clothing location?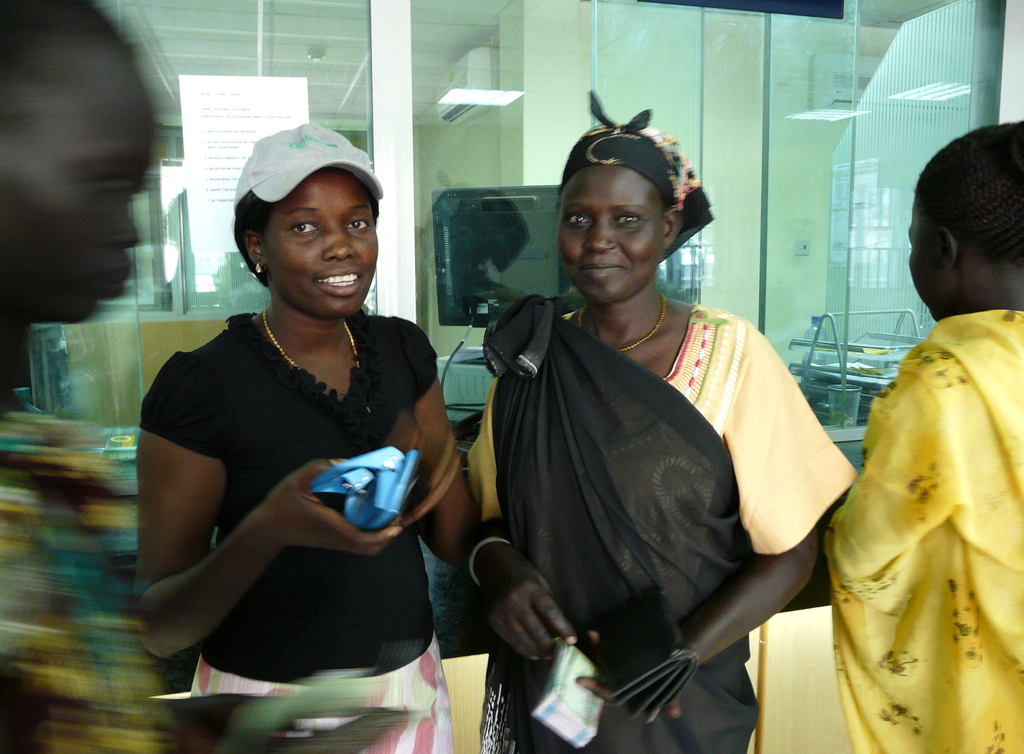
Rect(146, 250, 460, 733)
